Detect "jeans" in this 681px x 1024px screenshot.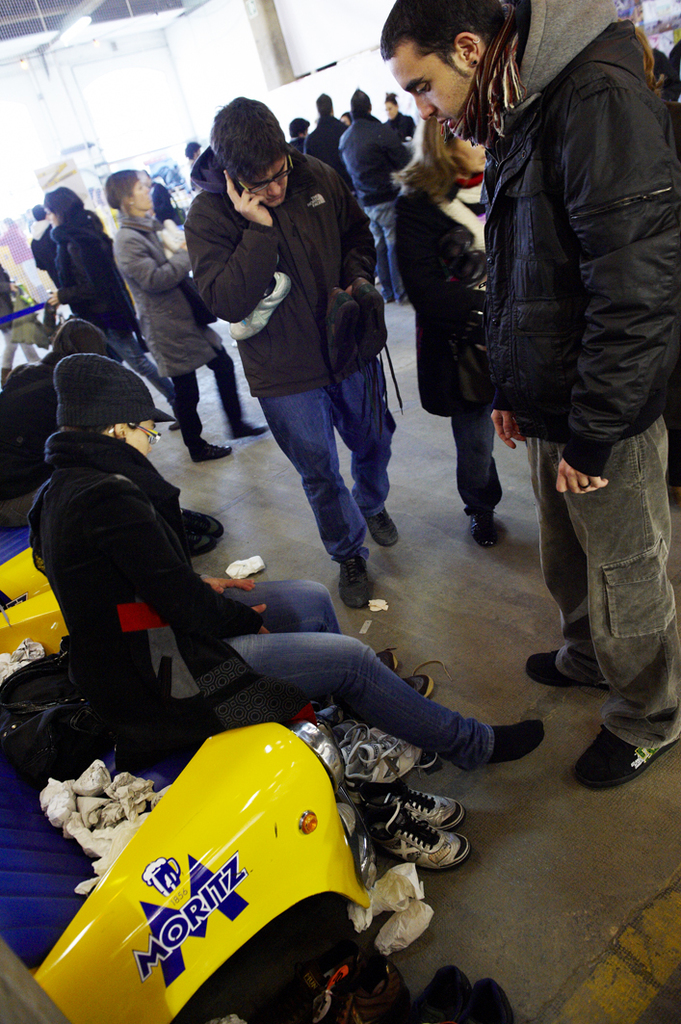
Detection: (449, 411, 506, 515).
